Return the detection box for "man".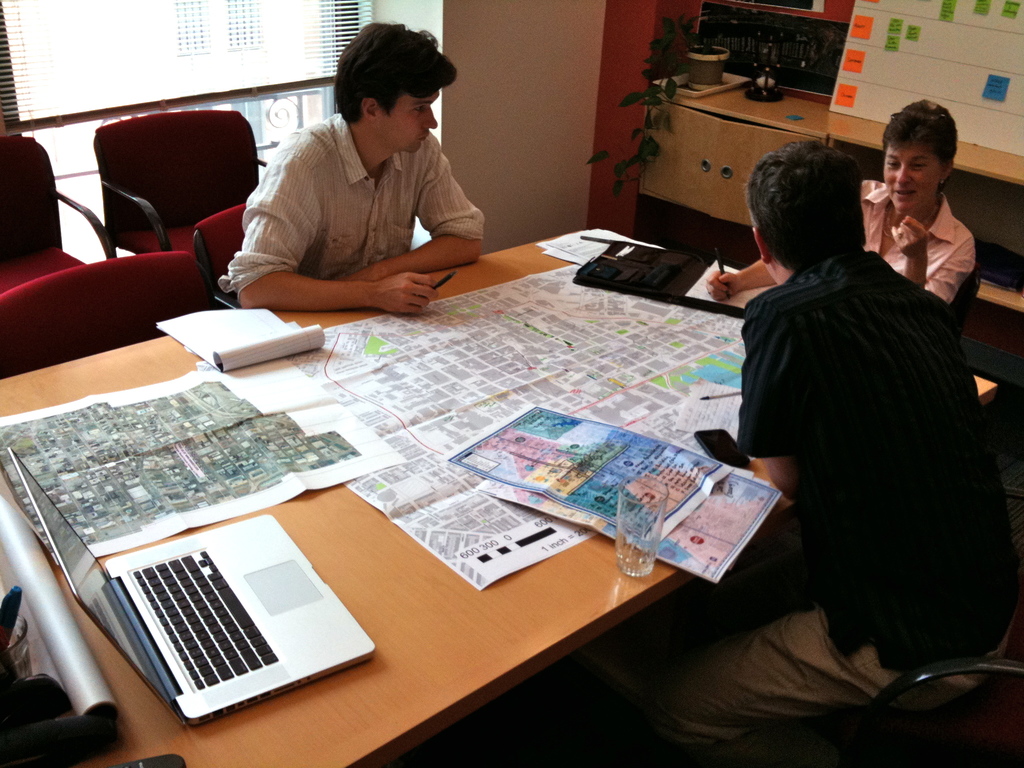
Rect(214, 19, 487, 318).
